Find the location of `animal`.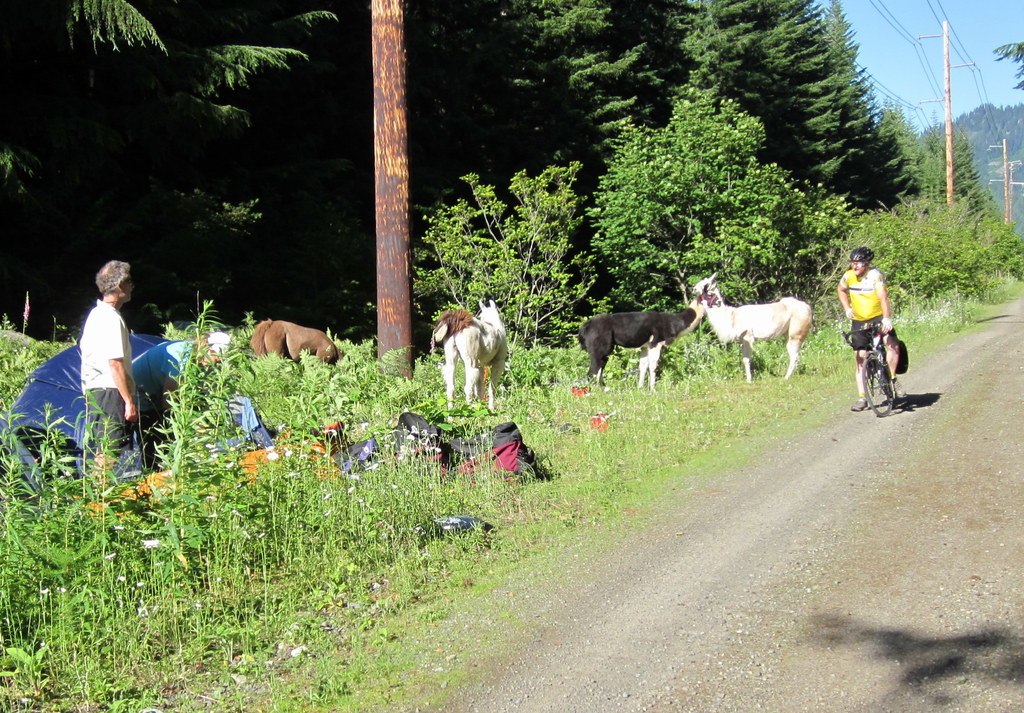
Location: crop(248, 320, 344, 363).
